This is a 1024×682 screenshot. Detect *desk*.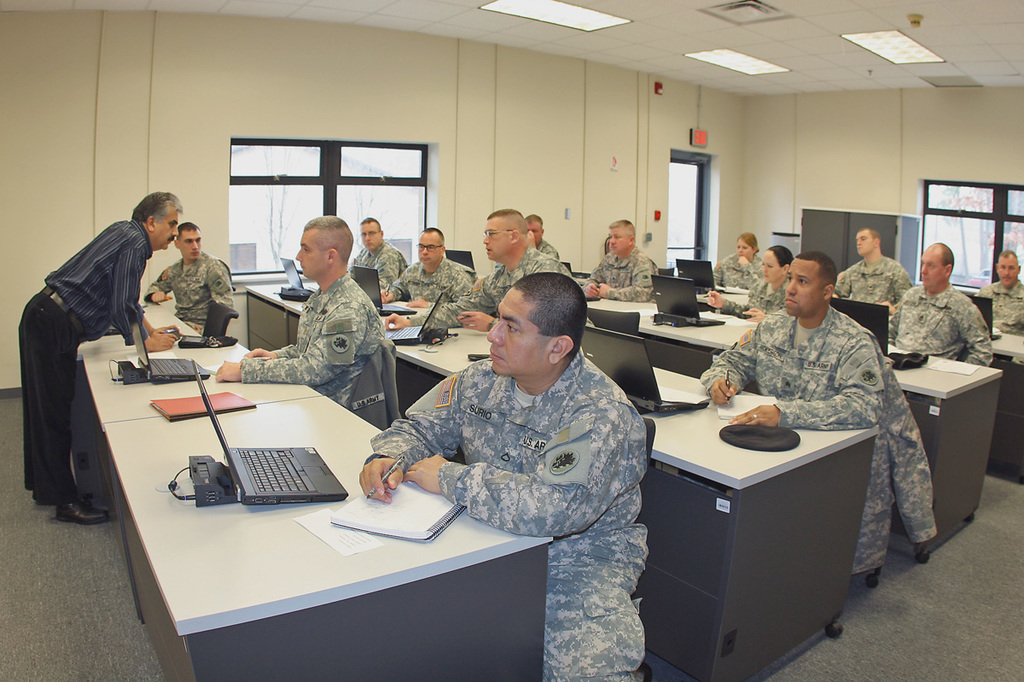
(585,300,999,559).
